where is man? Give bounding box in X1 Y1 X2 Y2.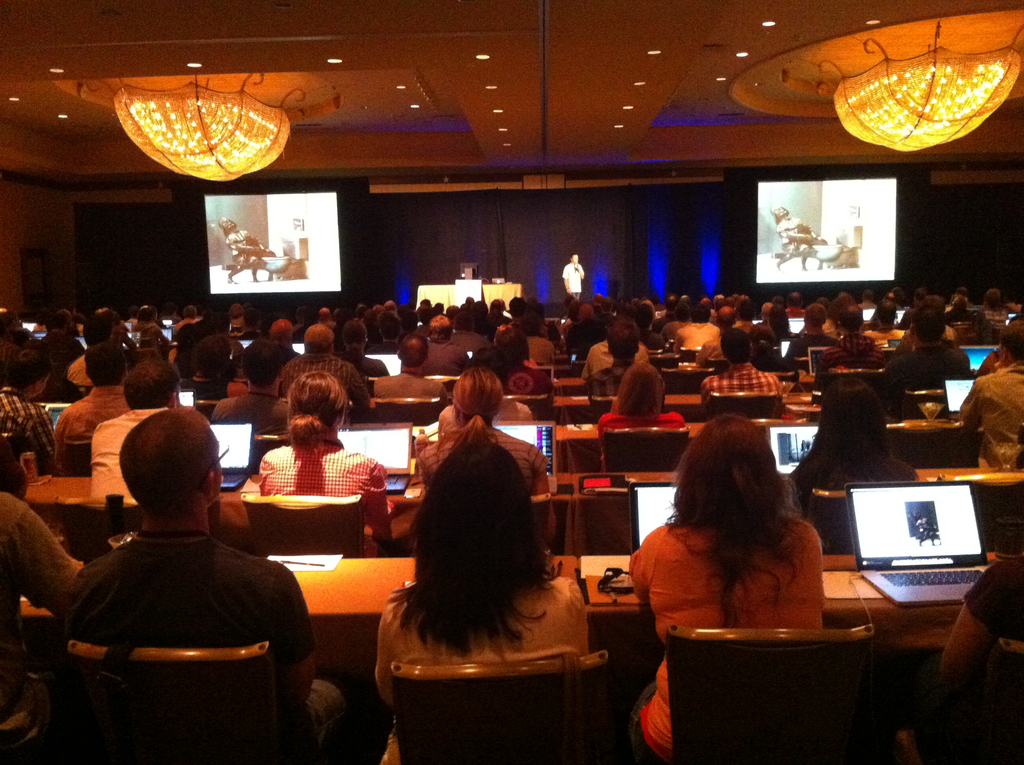
280 325 383 419.
